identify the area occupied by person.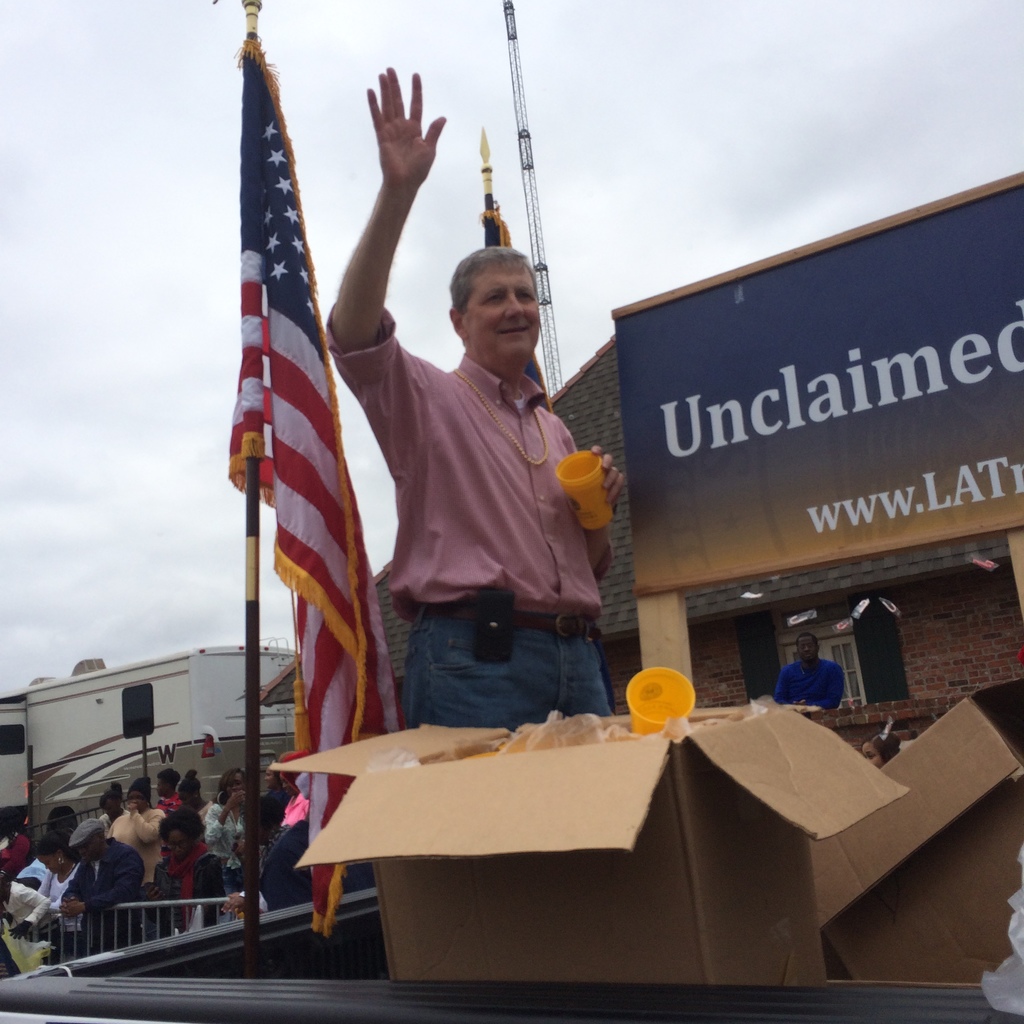
Area: l=300, t=184, r=589, b=794.
